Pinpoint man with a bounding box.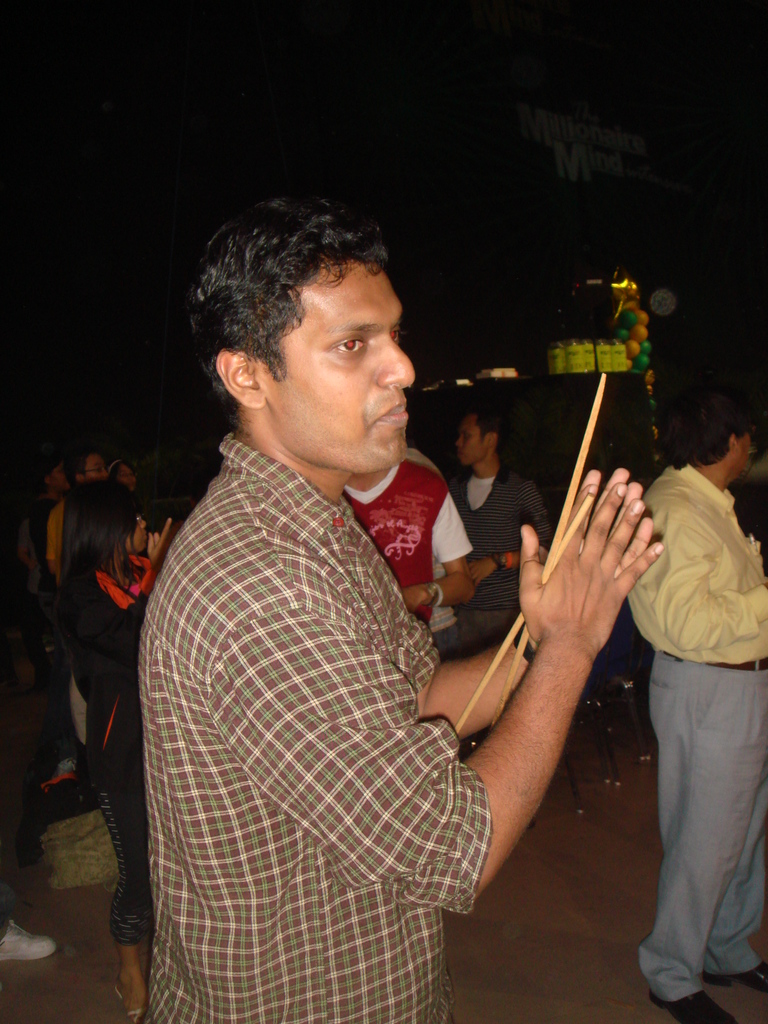
region(445, 406, 546, 609).
